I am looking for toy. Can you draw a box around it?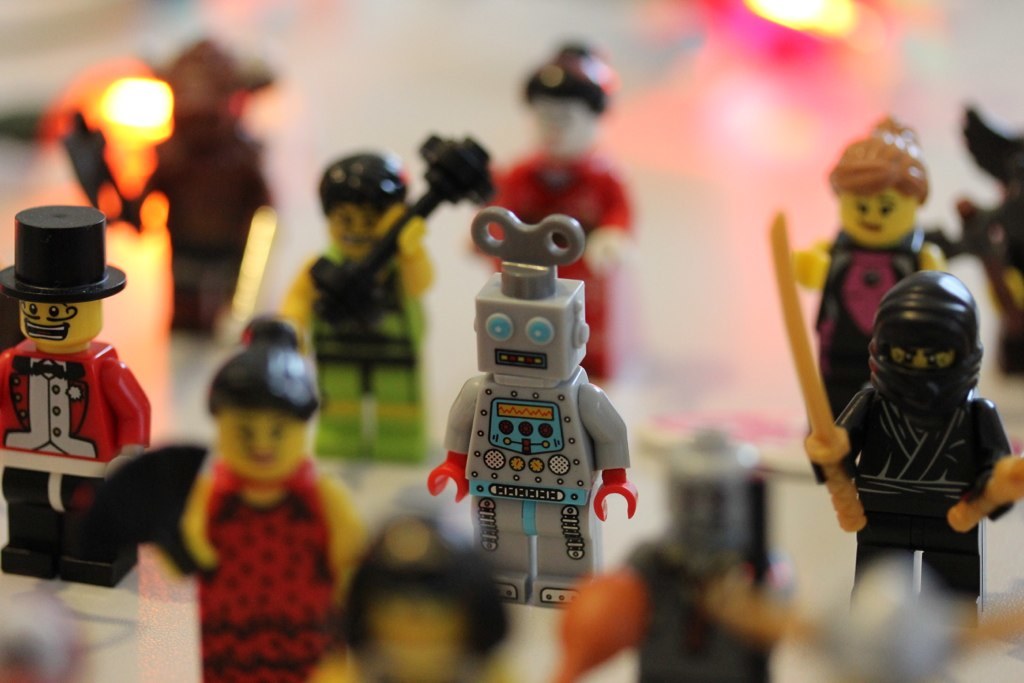
Sure, the bounding box is <bbox>476, 41, 637, 385</bbox>.
